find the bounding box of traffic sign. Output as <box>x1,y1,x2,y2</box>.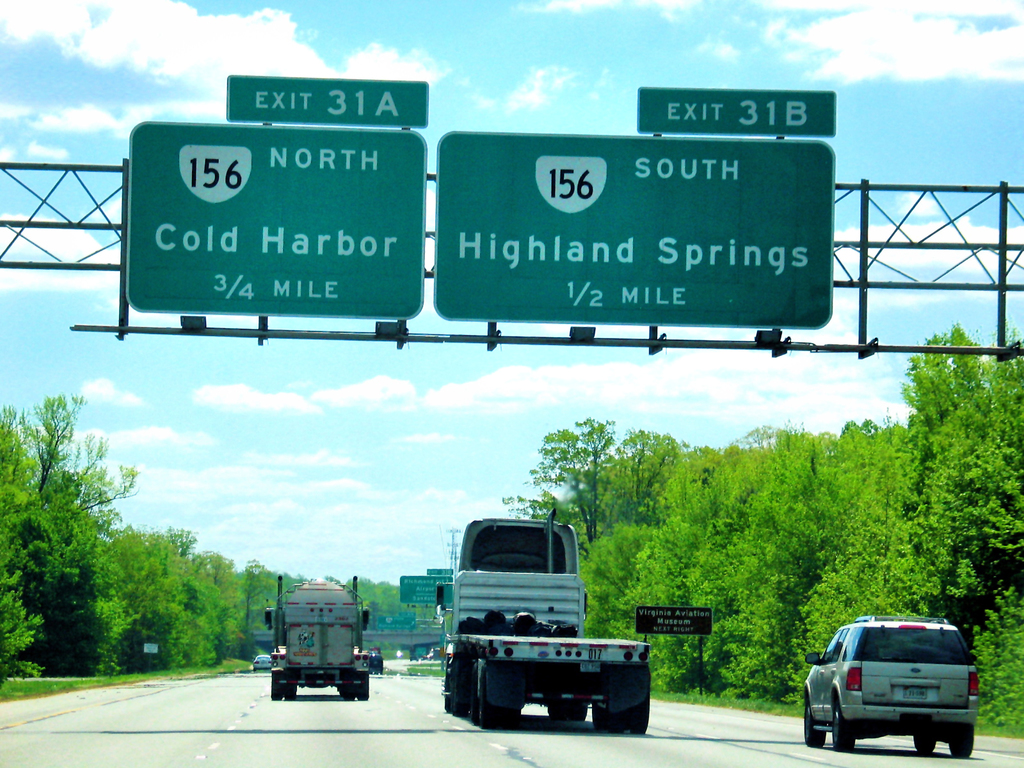
<box>399,578,456,604</box>.
